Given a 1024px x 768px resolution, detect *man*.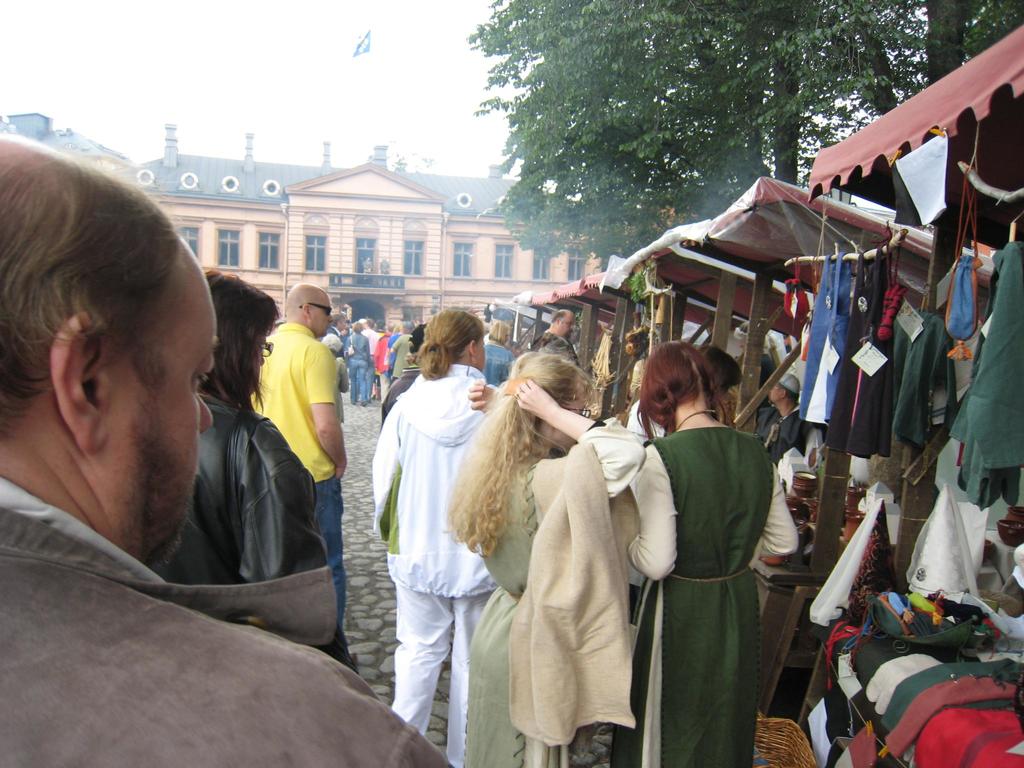
[361, 316, 382, 399].
